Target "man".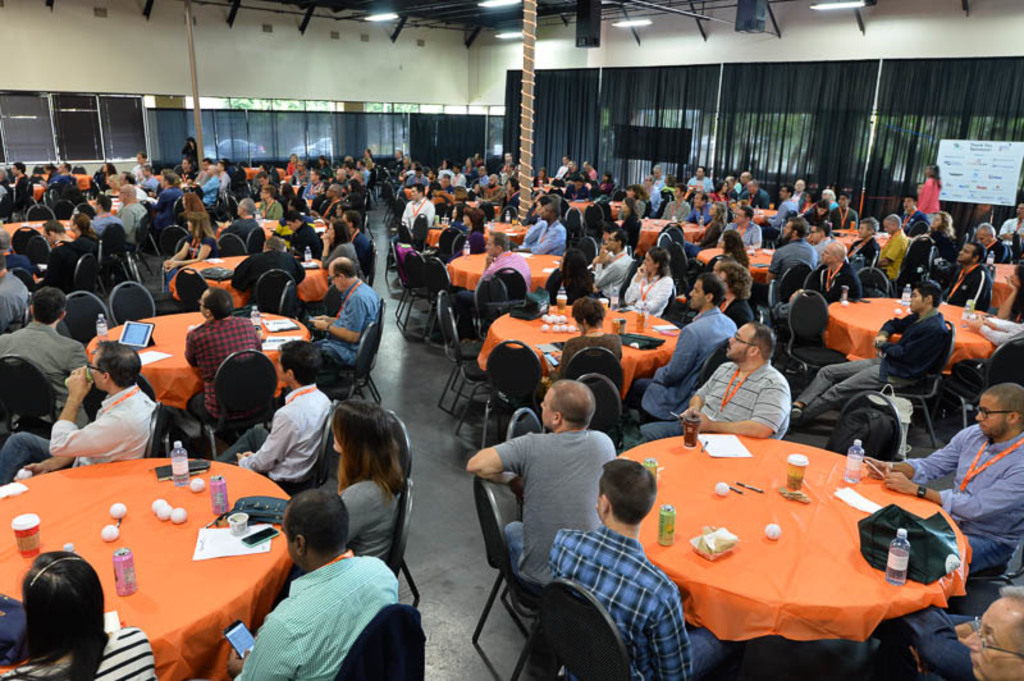
Target region: left=424, top=164, right=443, bottom=193.
